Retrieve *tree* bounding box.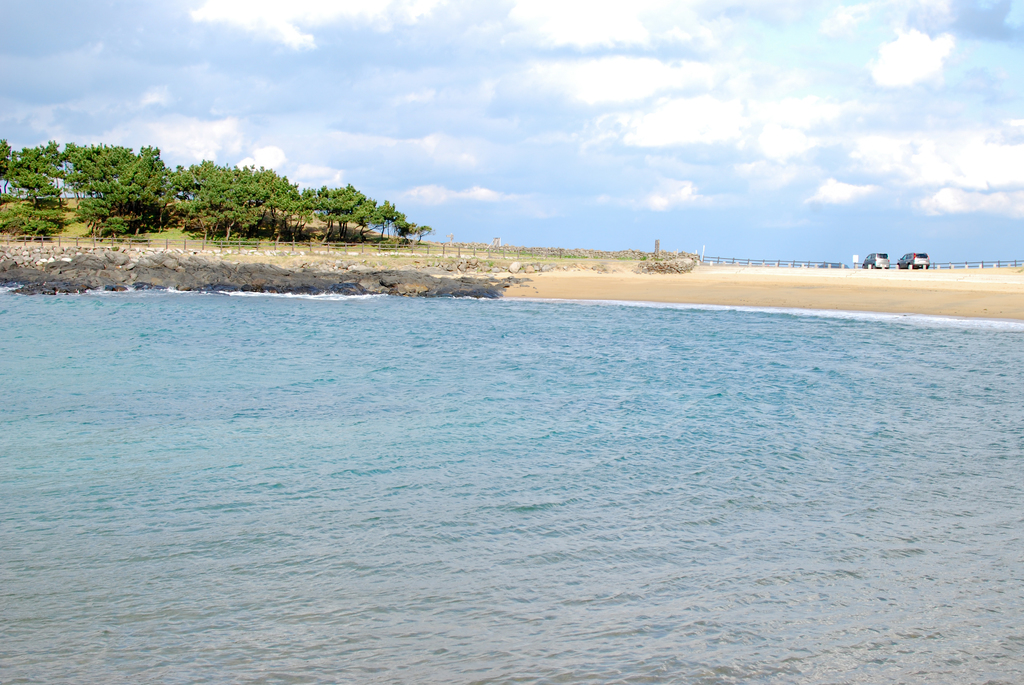
Bounding box: (367, 200, 401, 240).
